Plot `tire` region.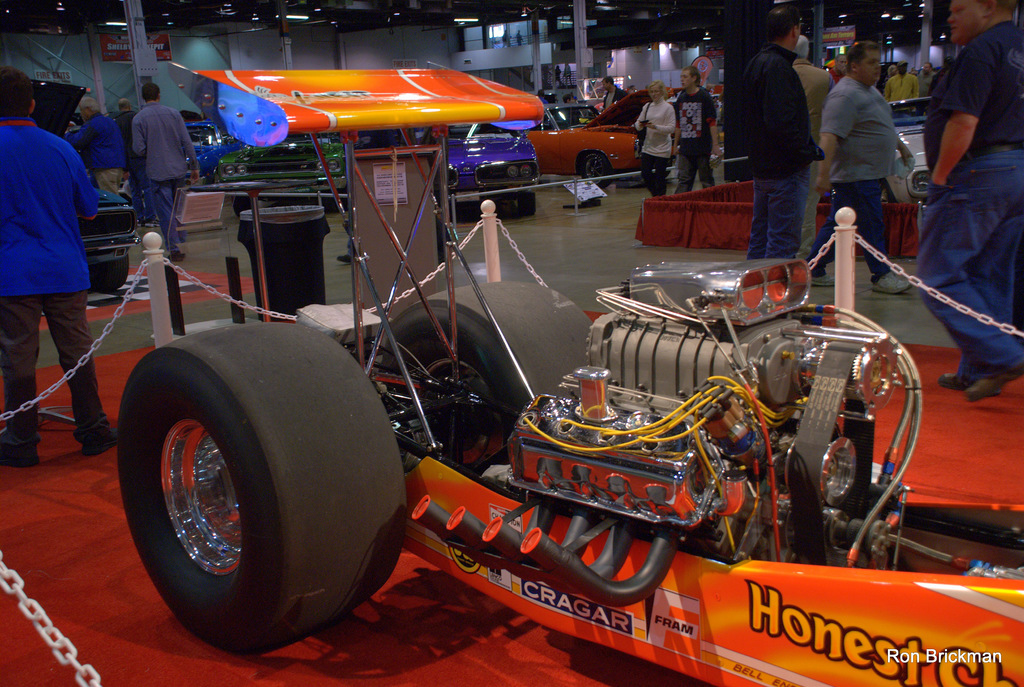
Plotted at x1=518 y1=191 x2=535 y2=214.
